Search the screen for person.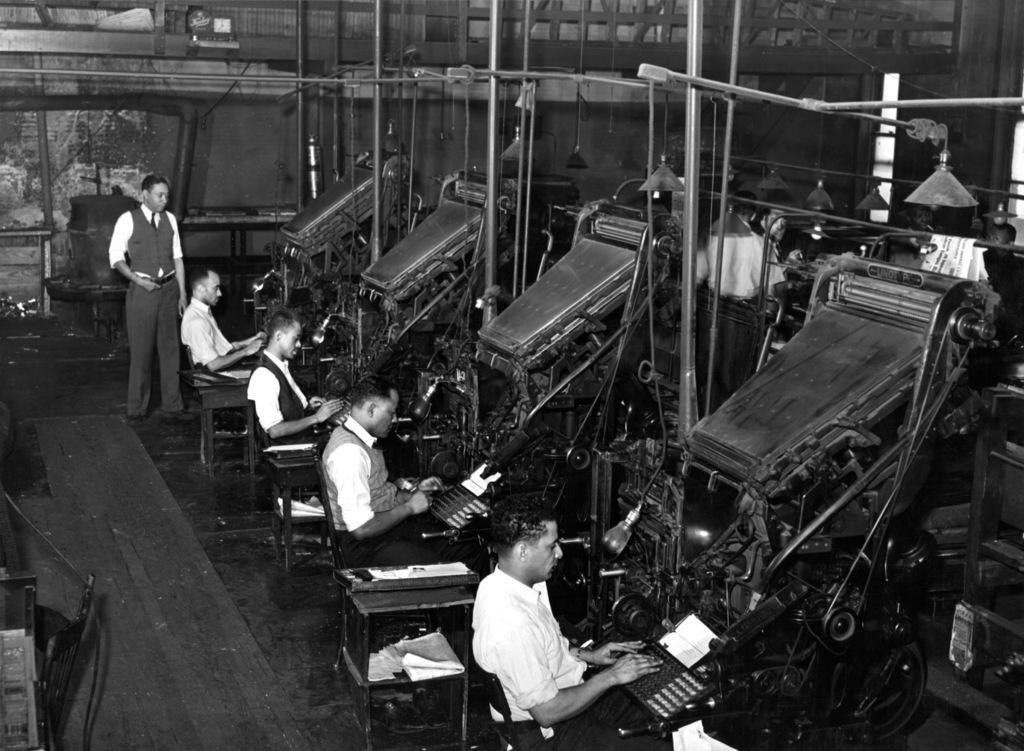
Found at box=[181, 267, 266, 374].
